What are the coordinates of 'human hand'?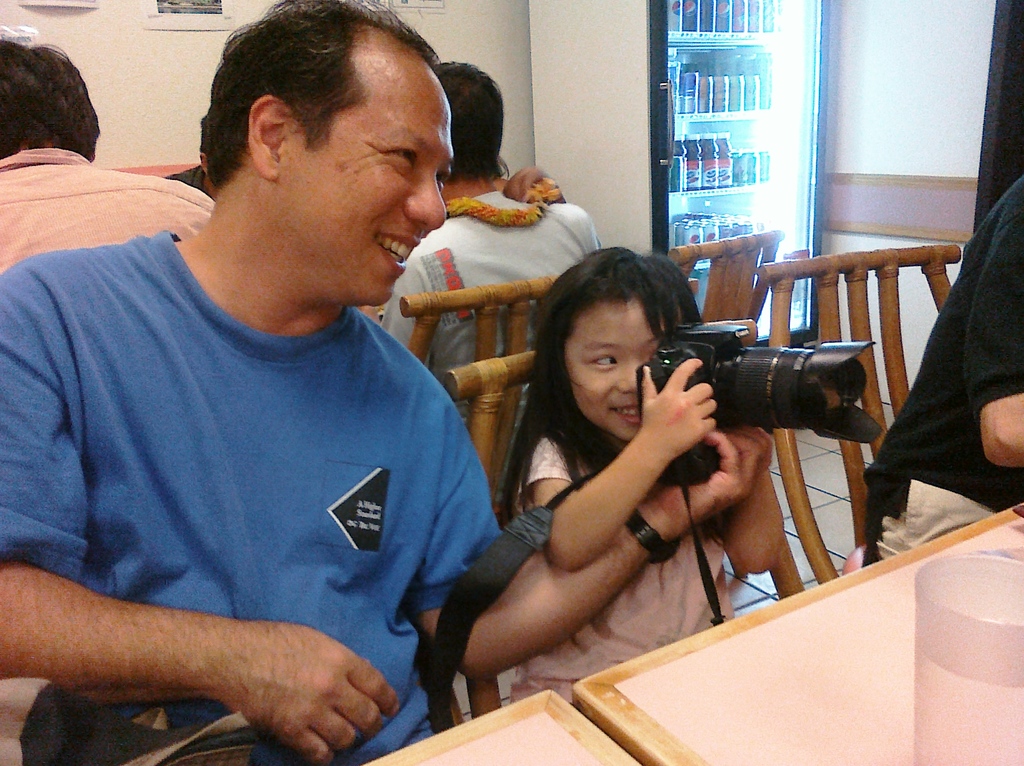
pyautogui.locateOnScreen(502, 161, 566, 202).
